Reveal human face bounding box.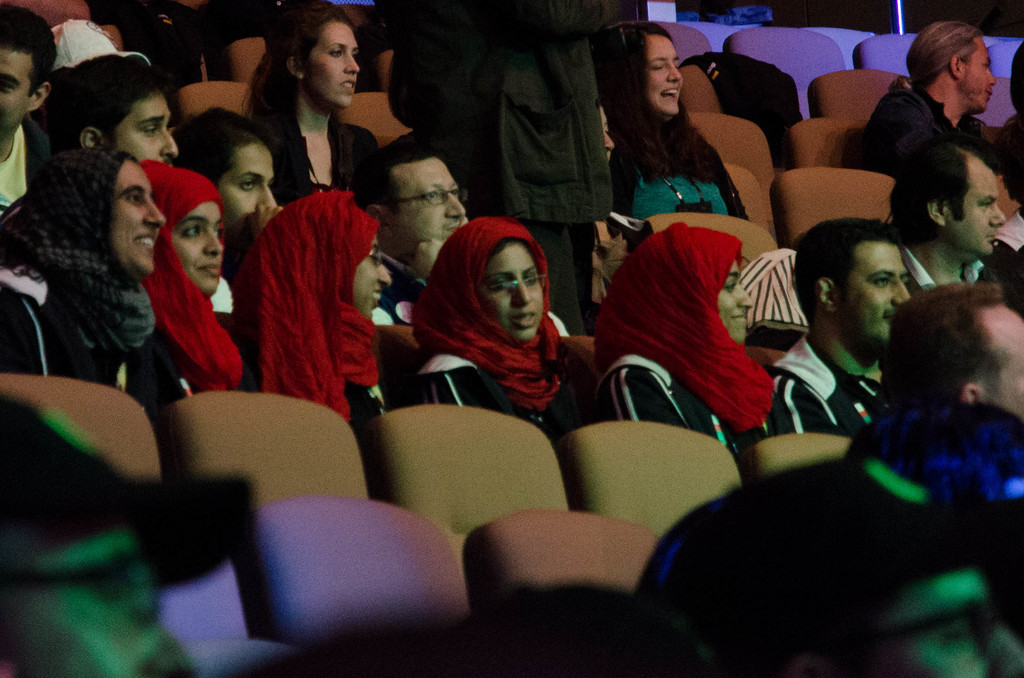
Revealed: locate(177, 193, 221, 298).
